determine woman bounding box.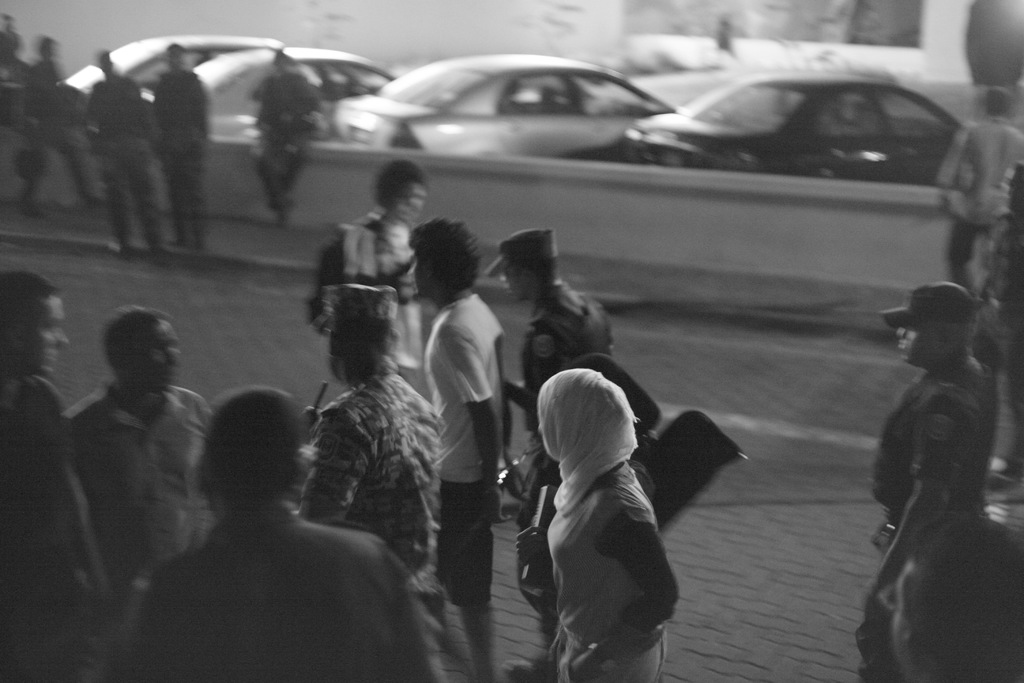
Determined: box(500, 372, 680, 682).
